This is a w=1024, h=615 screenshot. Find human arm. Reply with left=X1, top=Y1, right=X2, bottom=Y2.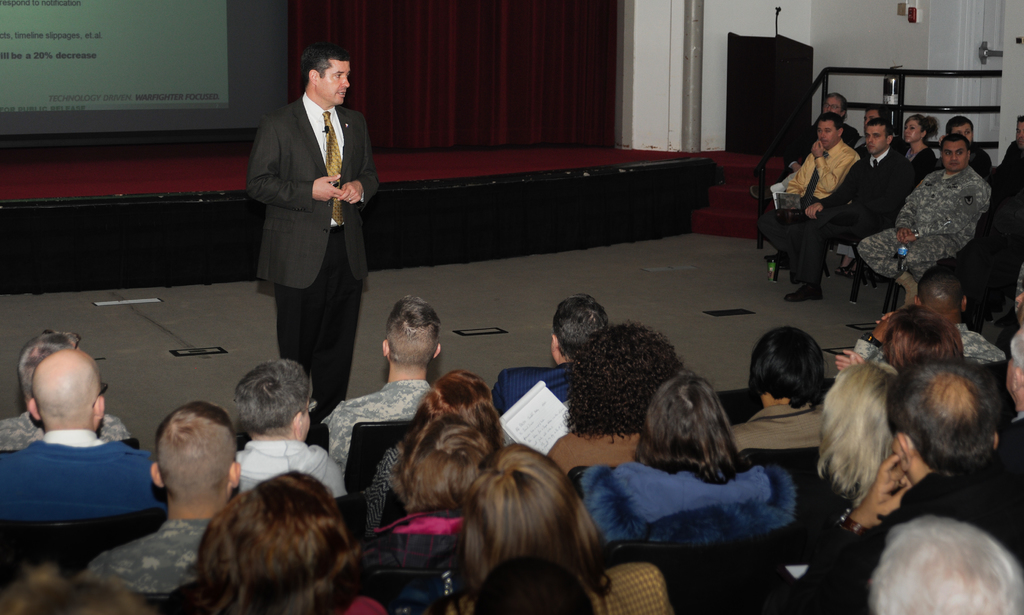
left=893, top=174, right=927, bottom=244.
